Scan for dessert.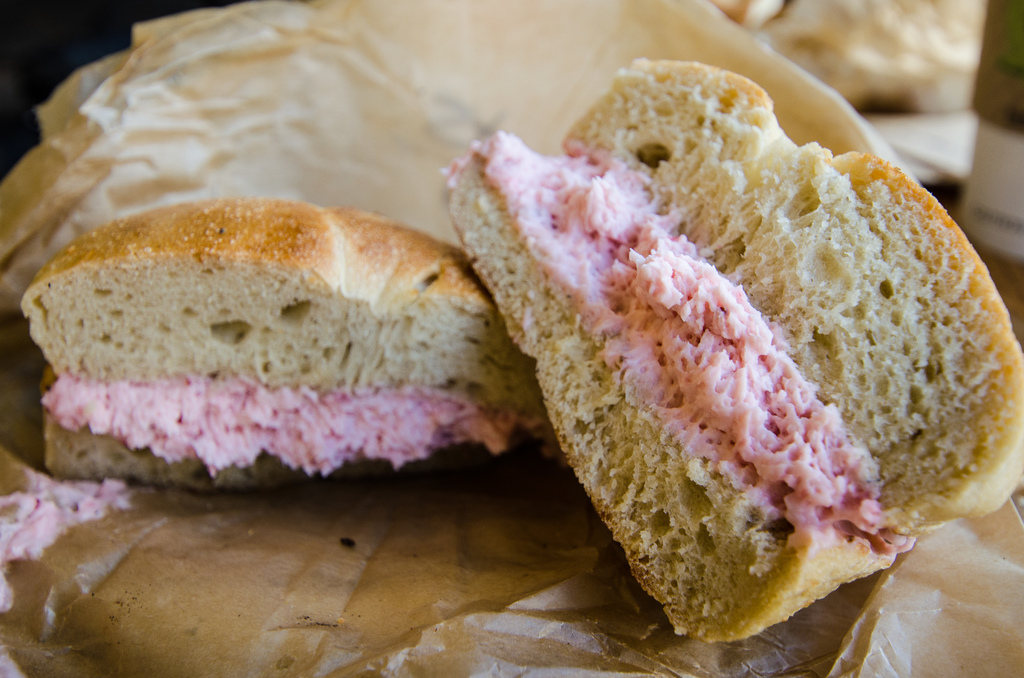
Scan result: bbox(438, 89, 986, 647).
